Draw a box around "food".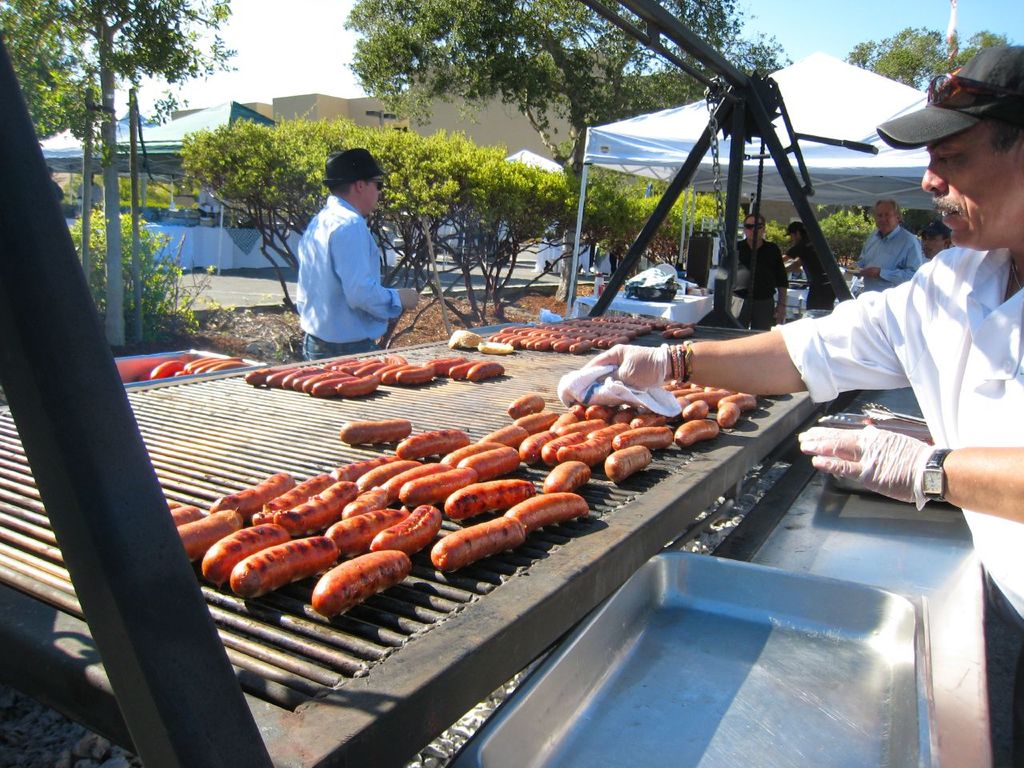
(262, 474, 336, 514).
